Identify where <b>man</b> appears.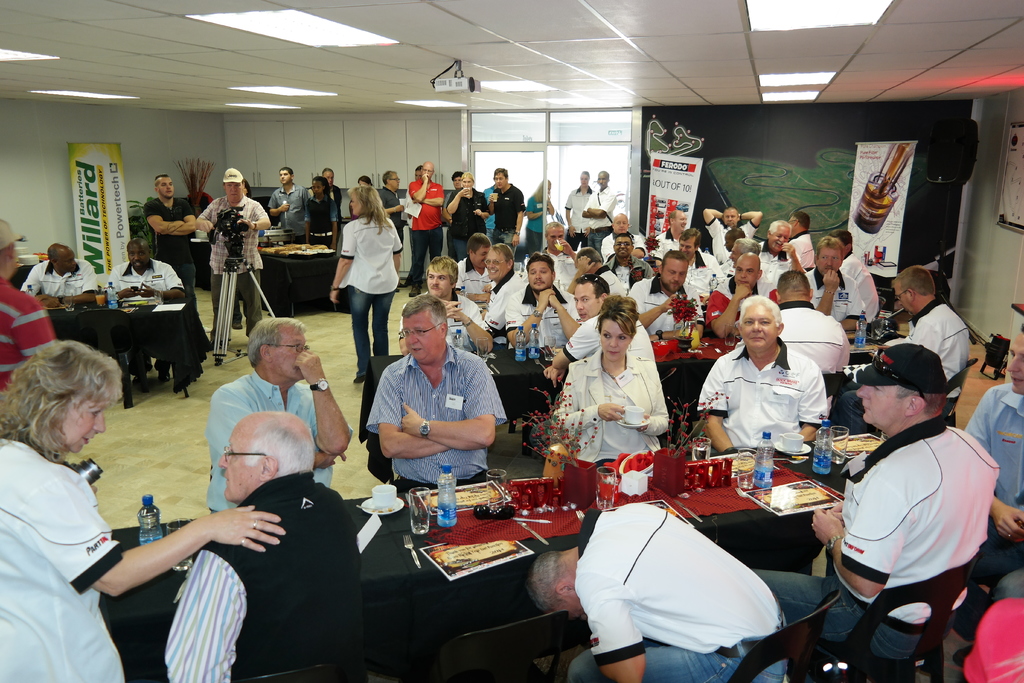
Appears at detection(803, 235, 866, 332).
